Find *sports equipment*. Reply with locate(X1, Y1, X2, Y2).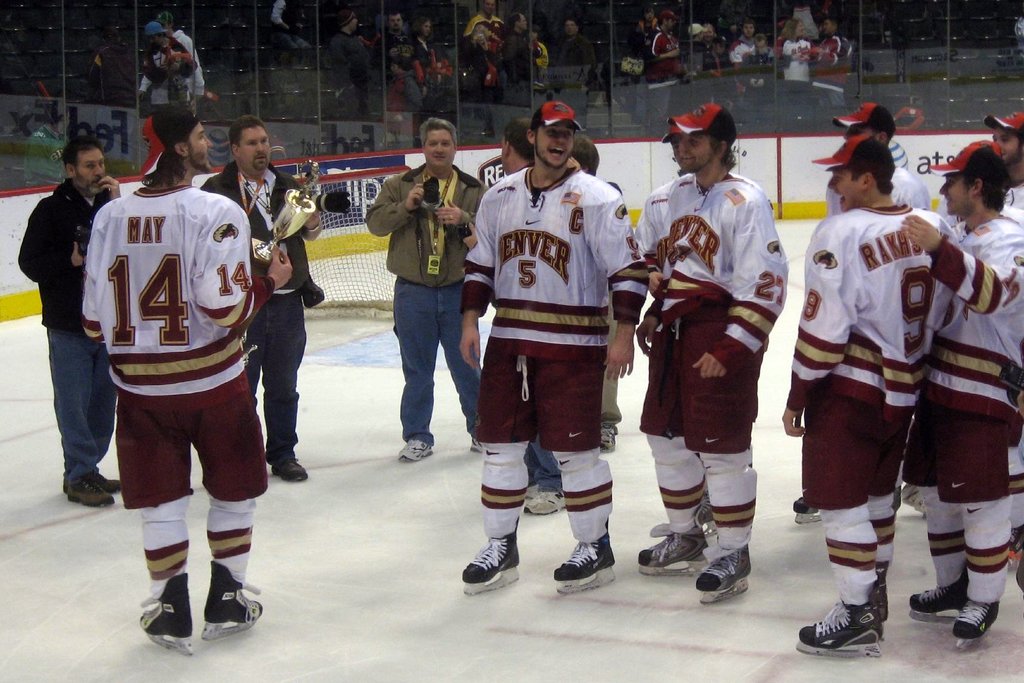
locate(200, 559, 265, 645).
